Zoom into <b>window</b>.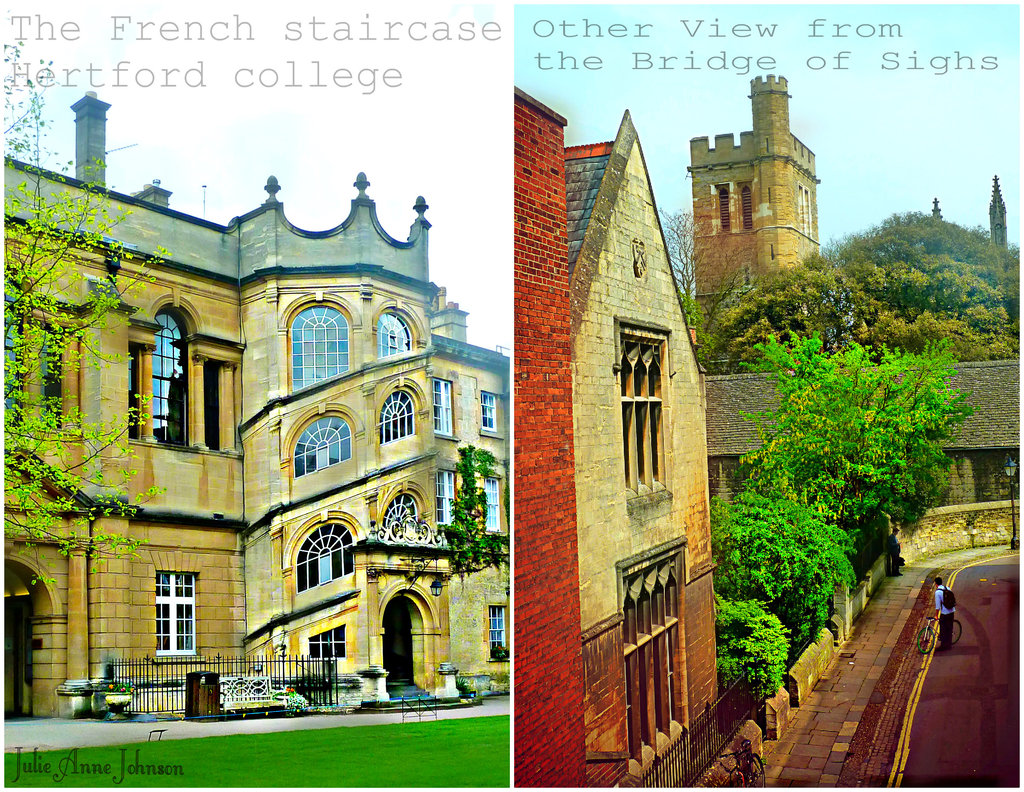
Zoom target: BBox(487, 477, 502, 525).
